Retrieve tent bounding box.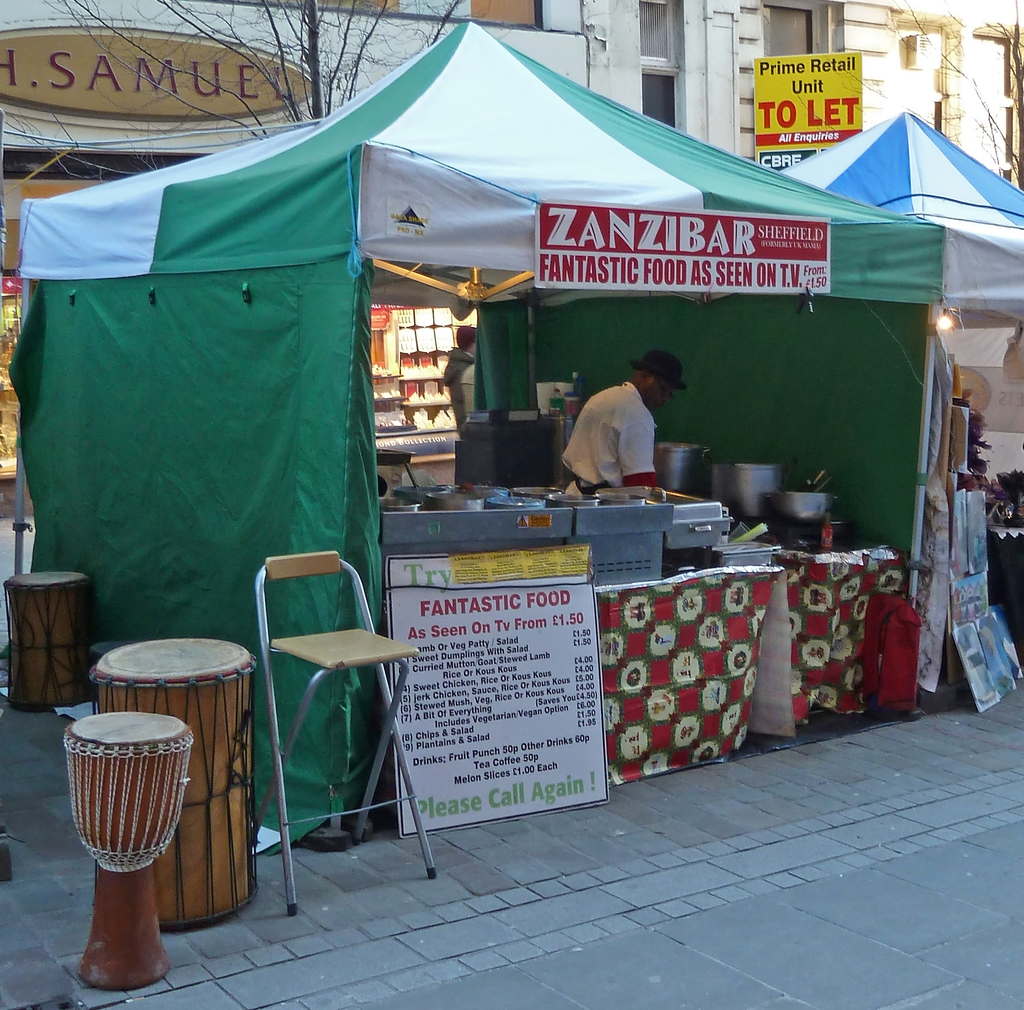
Bounding box: region(67, 0, 980, 838).
